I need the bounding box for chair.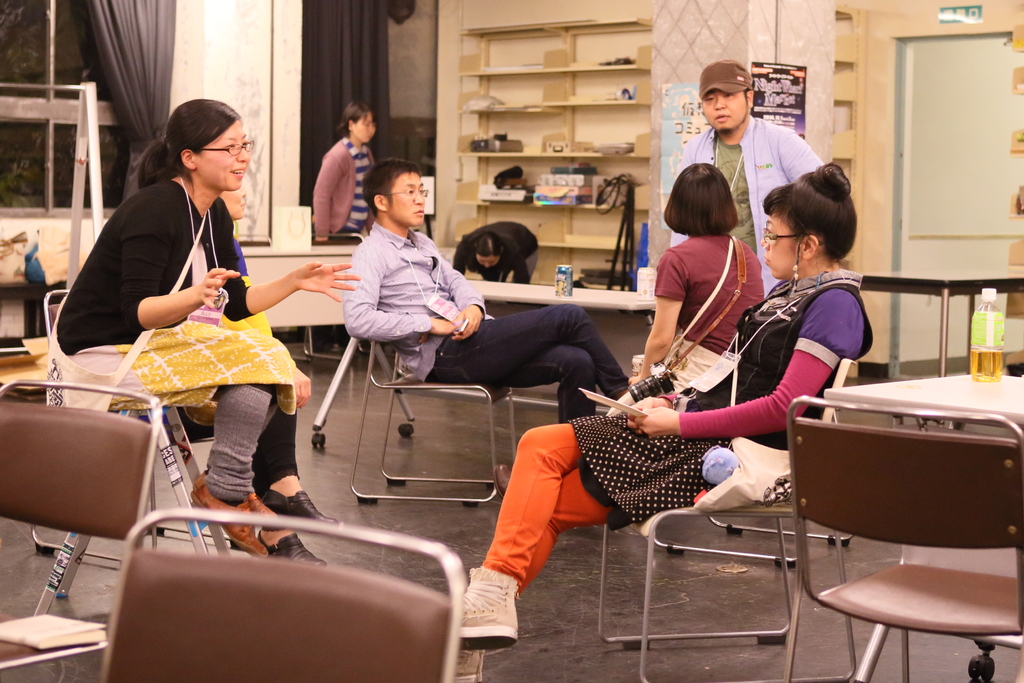
Here it is: <box>351,309,519,505</box>.
